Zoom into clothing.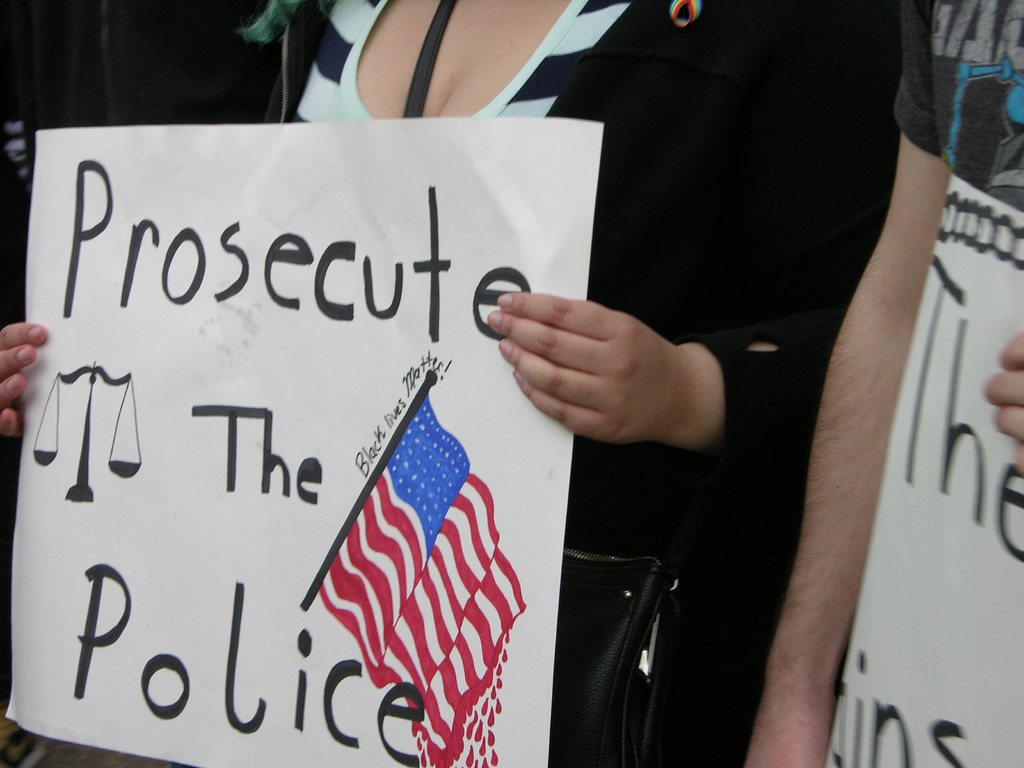
Zoom target: box(496, 17, 898, 517).
